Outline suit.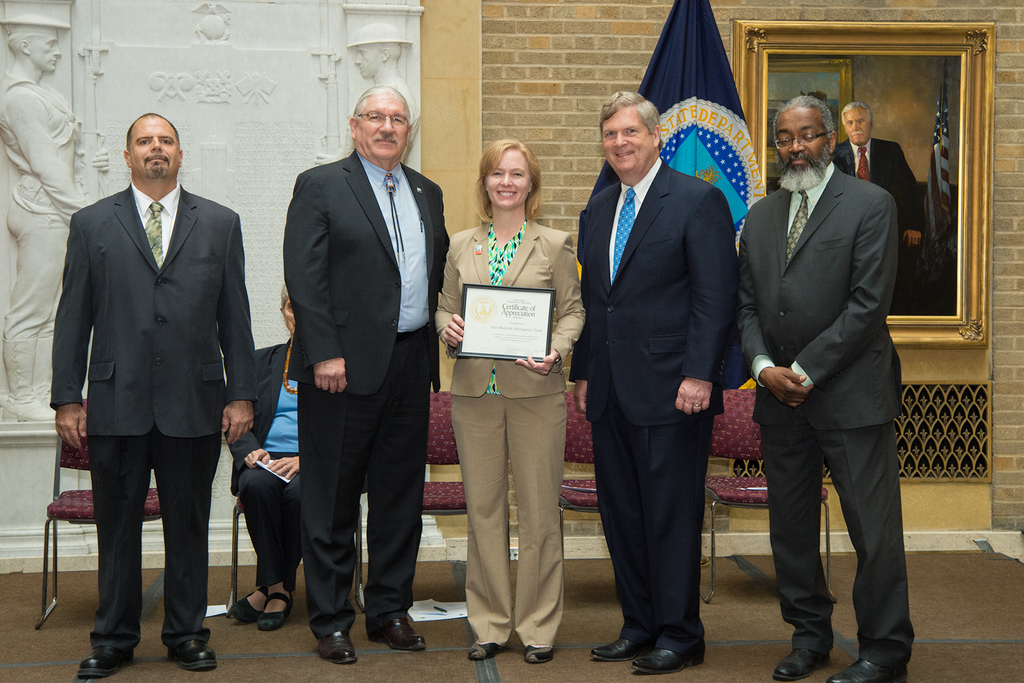
Outline: {"left": 739, "top": 163, "right": 919, "bottom": 677}.
